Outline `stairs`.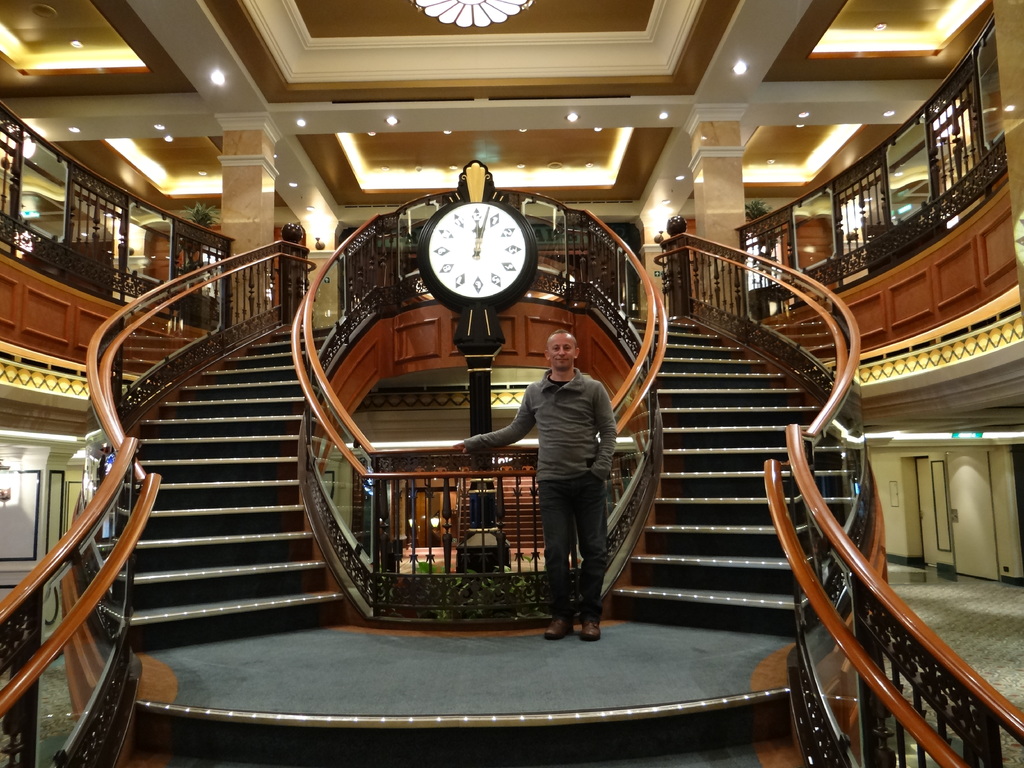
Outline: (106, 689, 801, 767).
